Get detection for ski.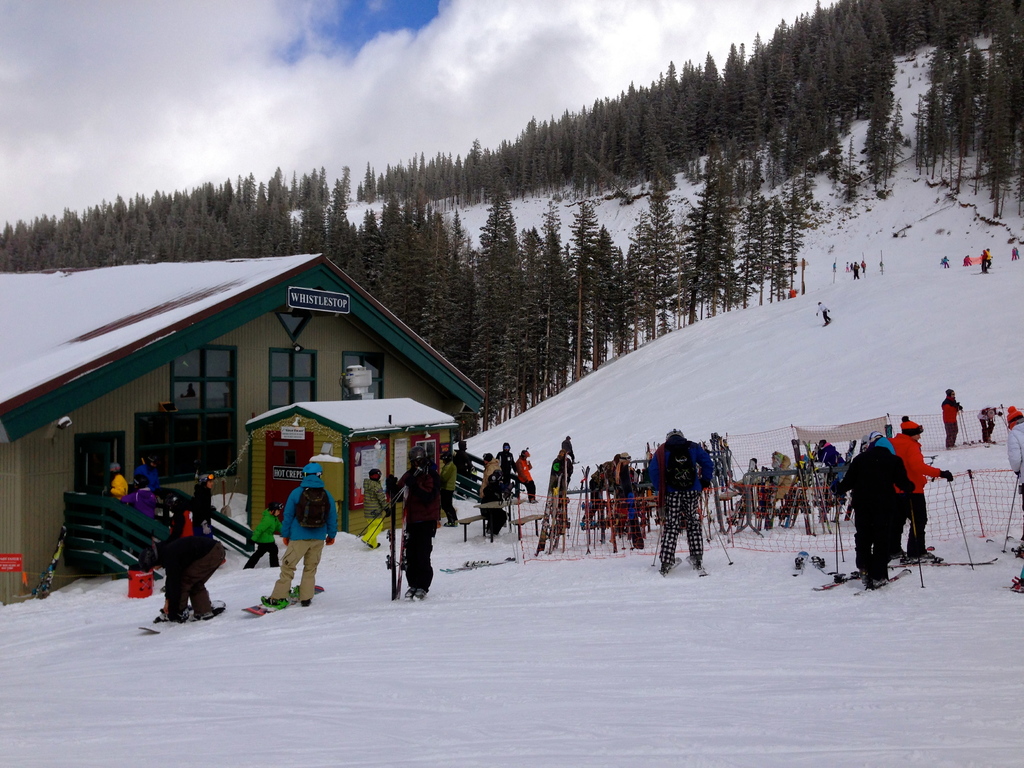
Detection: [578, 467, 598, 555].
